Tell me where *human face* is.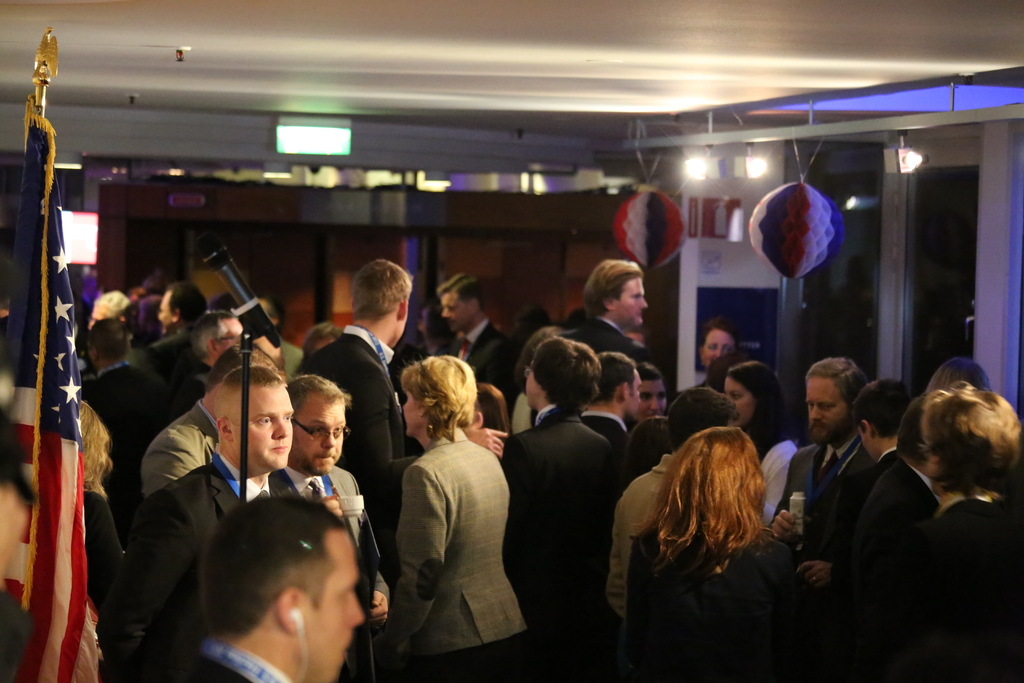
*human face* is at 618/276/649/329.
